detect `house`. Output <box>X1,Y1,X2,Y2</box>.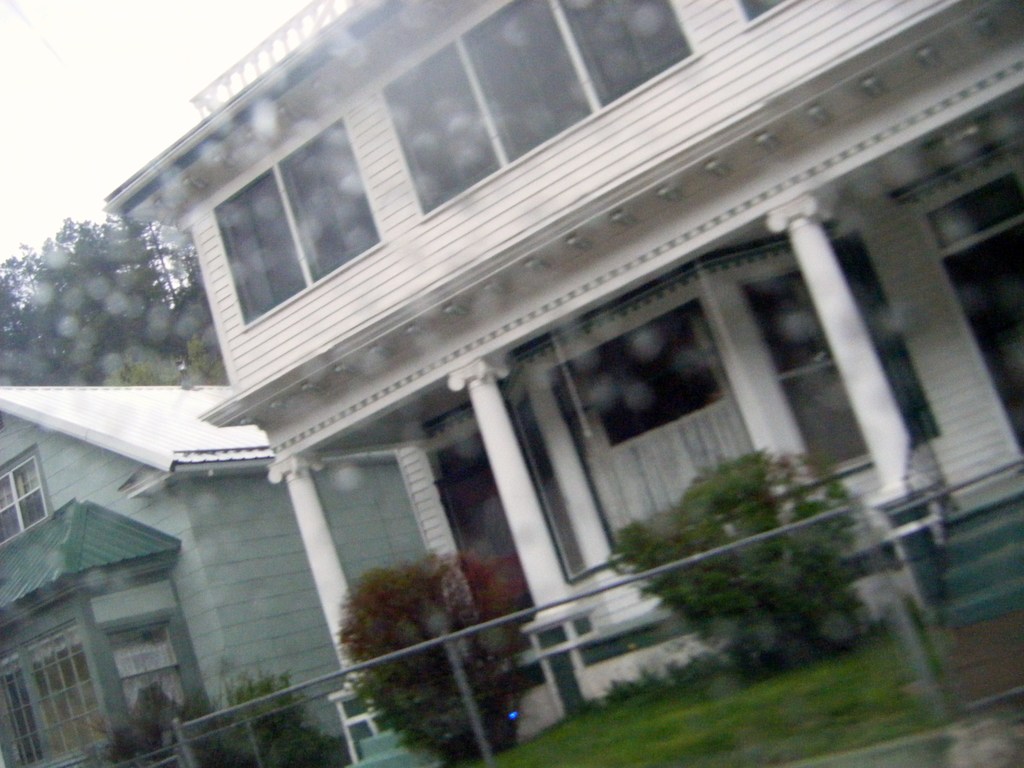
<box>56,0,1005,742</box>.
